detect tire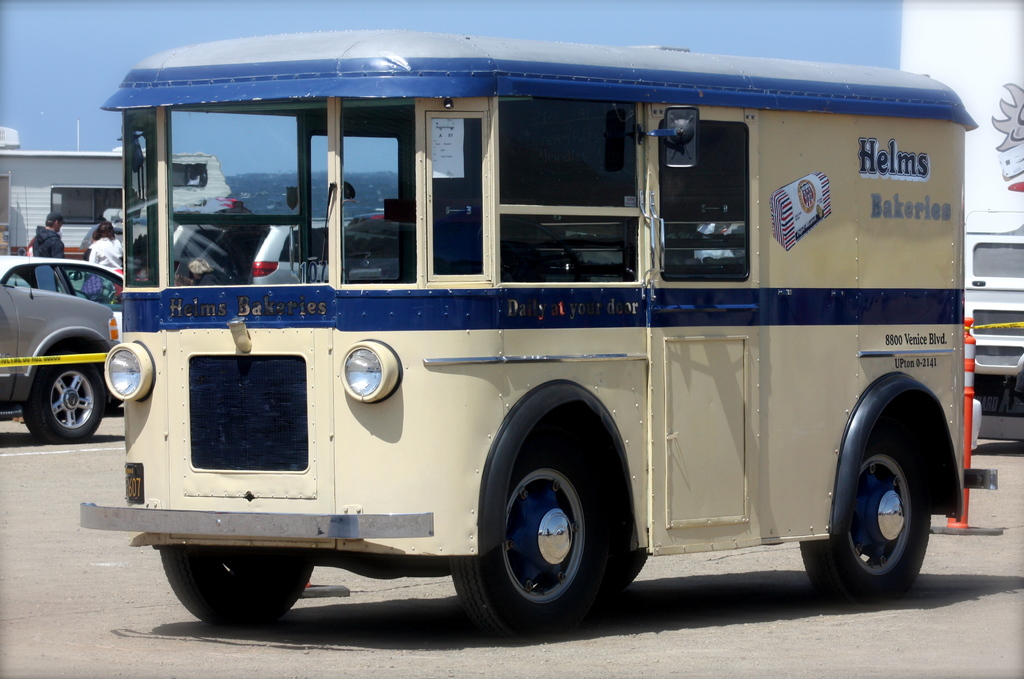
crop(475, 446, 621, 644)
